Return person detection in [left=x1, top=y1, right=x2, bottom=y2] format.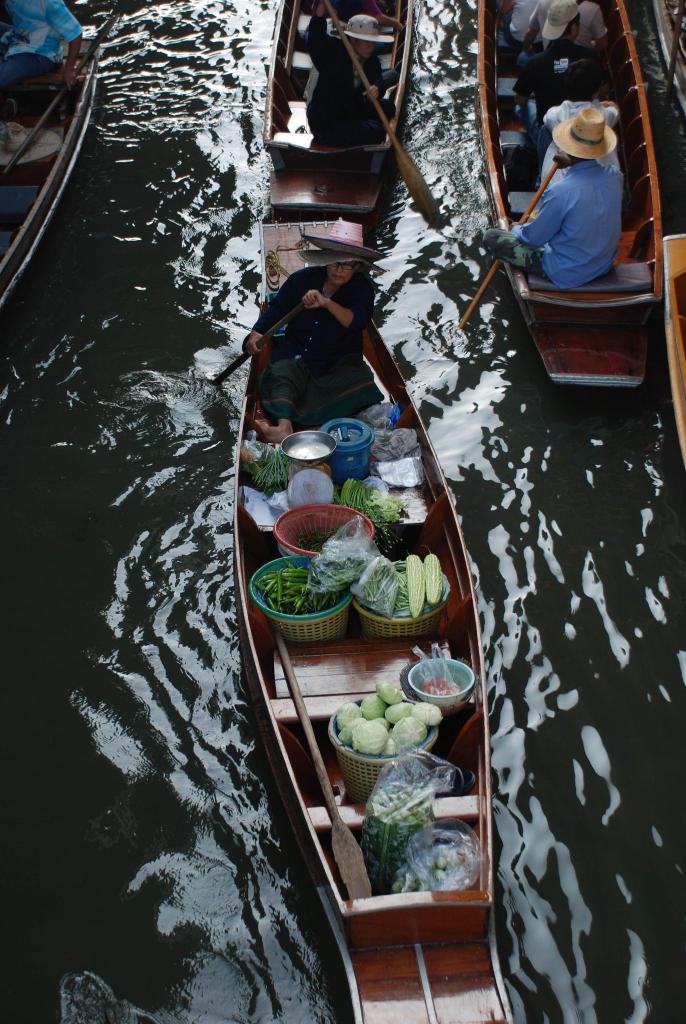
[left=228, top=211, right=384, bottom=444].
